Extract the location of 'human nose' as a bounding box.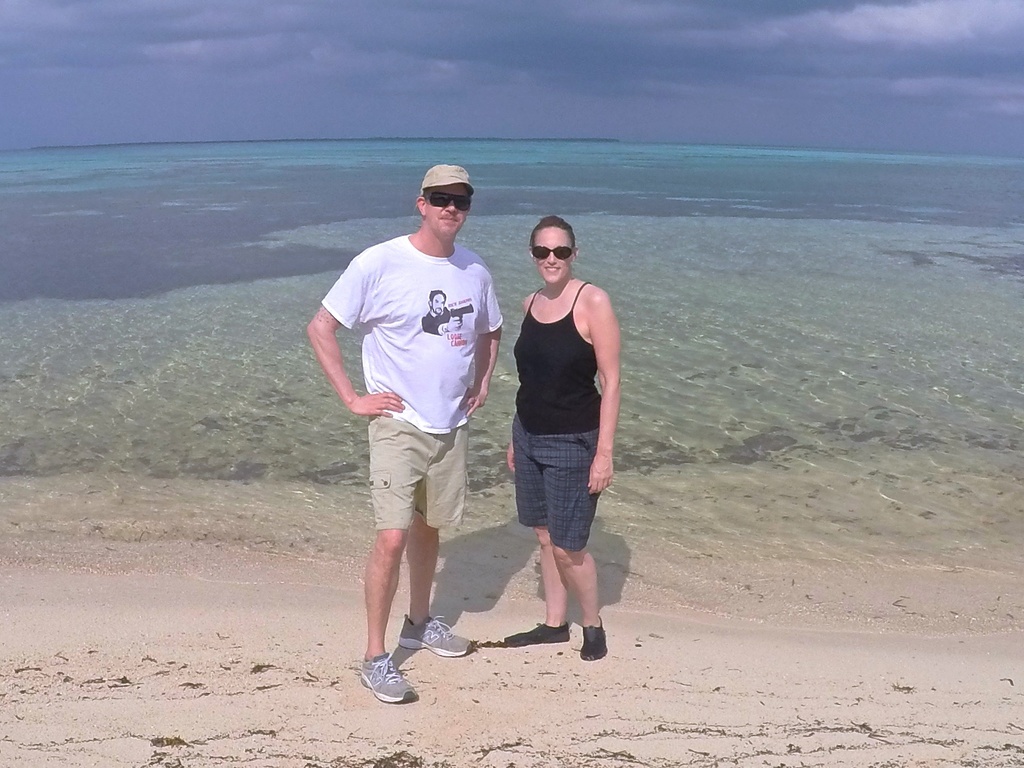
[left=547, top=248, right=555, bottom=262].
